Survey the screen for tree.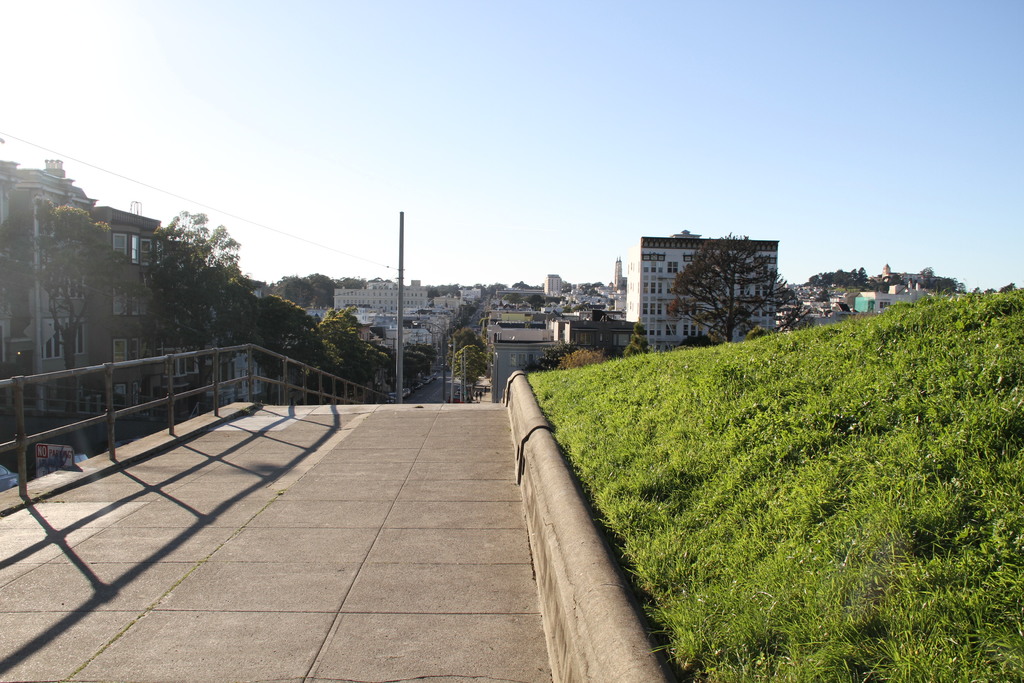
Survey found: {"left": 986, "top": 284, "right": 993, "bottom": 291}.
